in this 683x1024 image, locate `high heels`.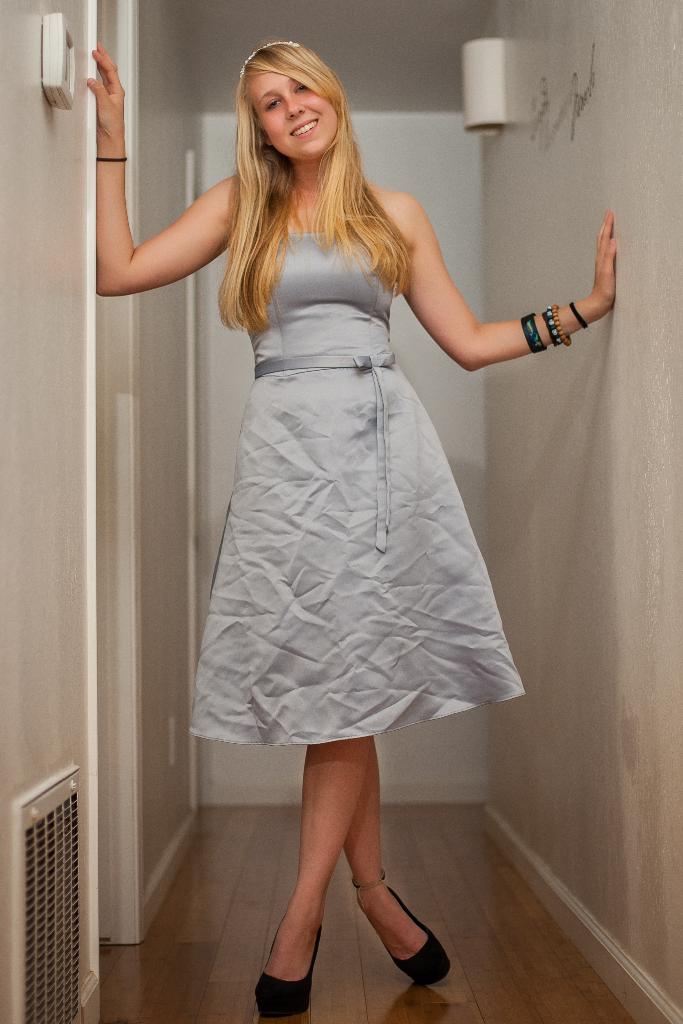
Bounding box: [x1=253, y1=924, x2=325, y2=1012].
